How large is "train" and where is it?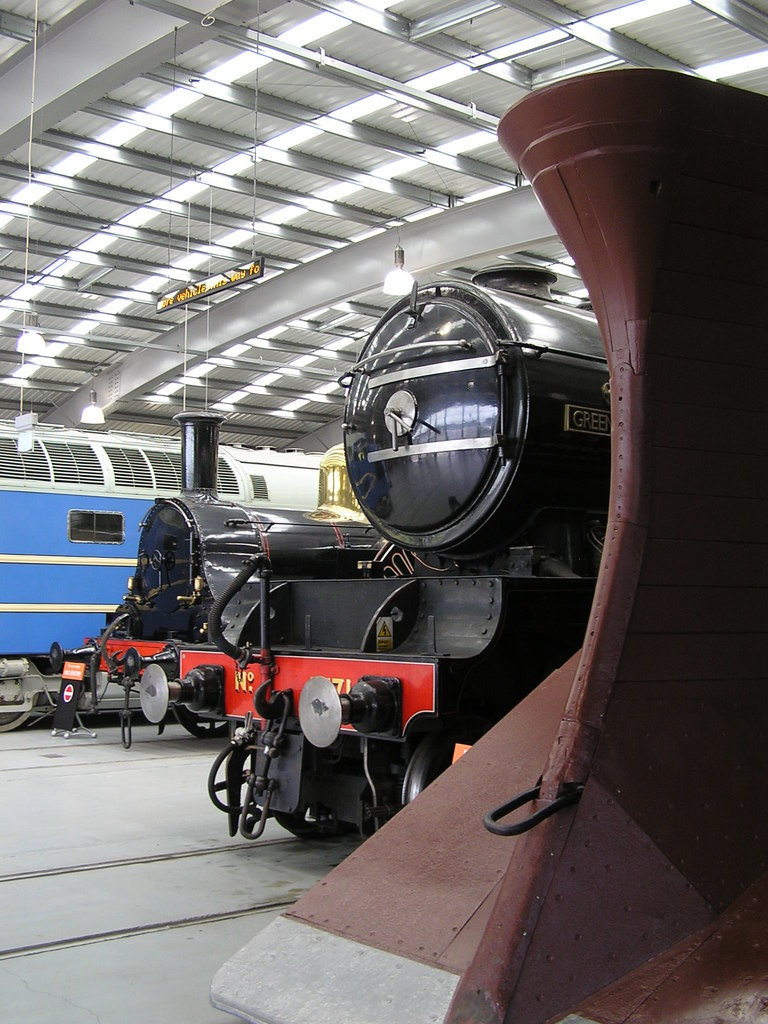
Bounding box: Rect(72, 397, 391, 751).
